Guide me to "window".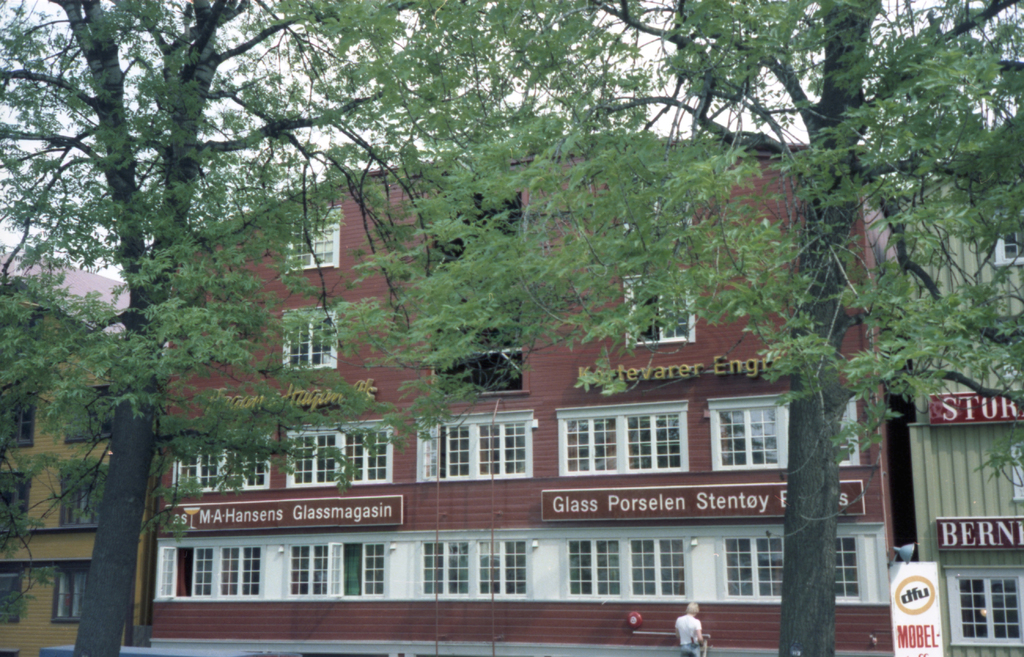
Guidance: 0,470,27,520.
